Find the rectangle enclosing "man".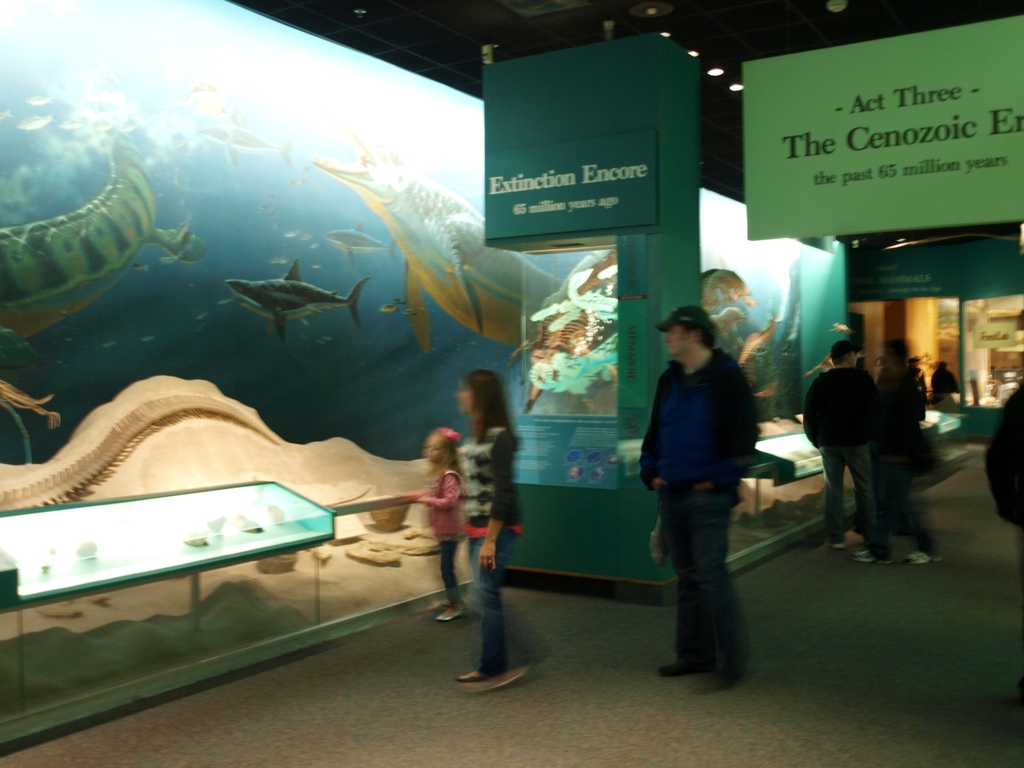
639:301:764:689.
